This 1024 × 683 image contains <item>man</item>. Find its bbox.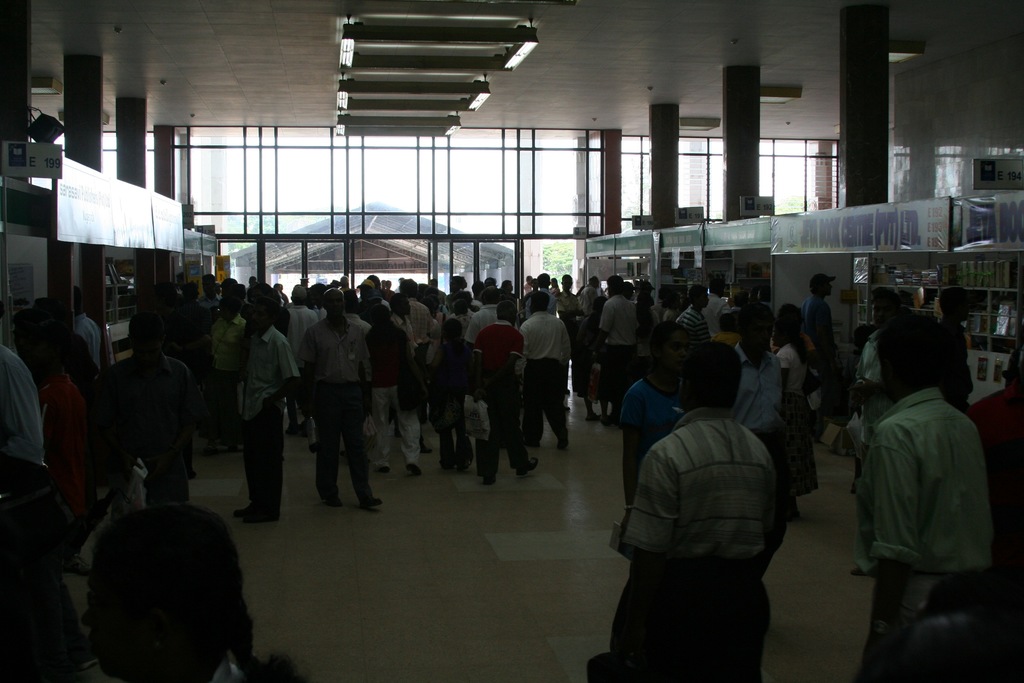
select_region(71, 283, 102, 368).
